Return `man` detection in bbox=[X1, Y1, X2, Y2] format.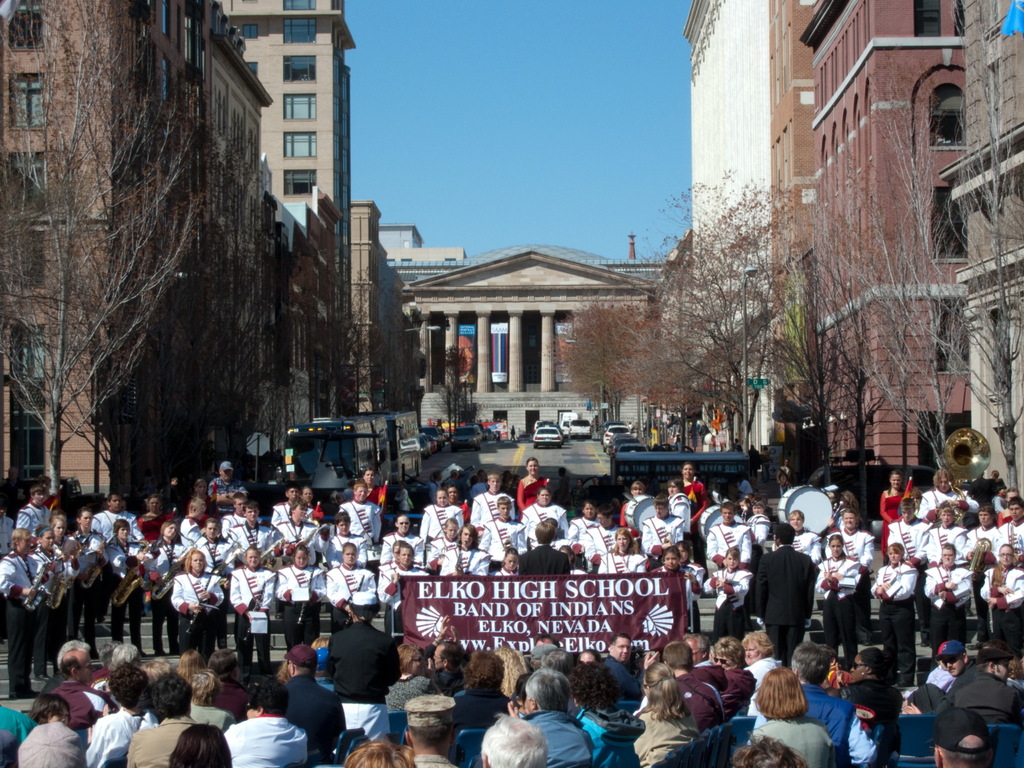
bbox=[902, 645, 988, 723].
